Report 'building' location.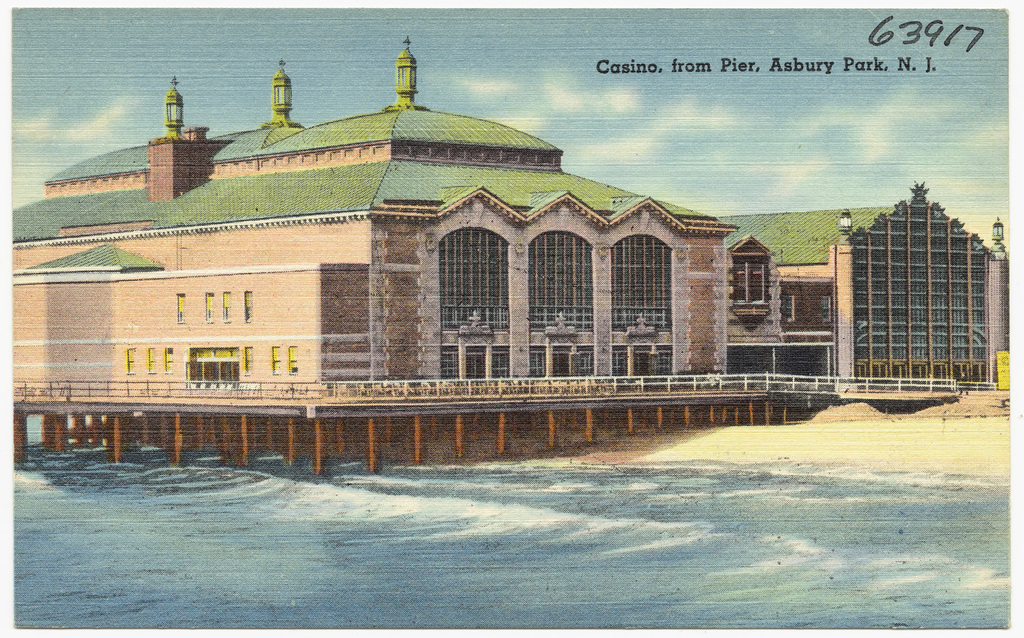
Report: pyautogui.locateOnScreen(13, 34, 1010, 472).
